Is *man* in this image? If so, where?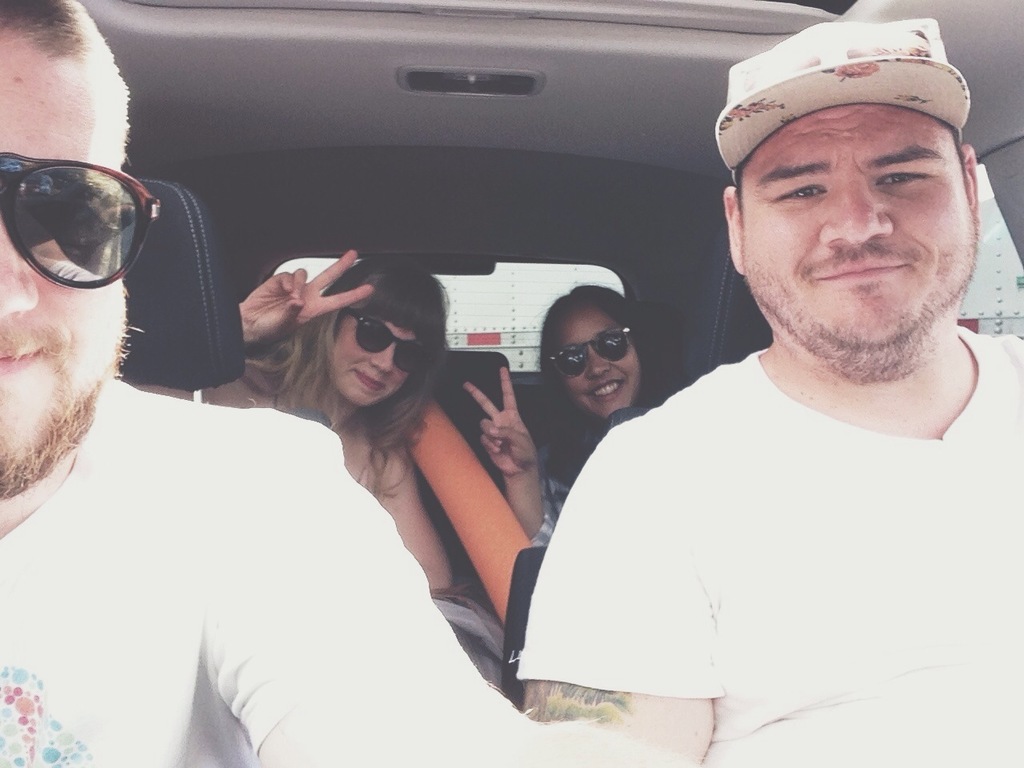
Yes, at [left=0, top=0, right=558, bottom=767].
